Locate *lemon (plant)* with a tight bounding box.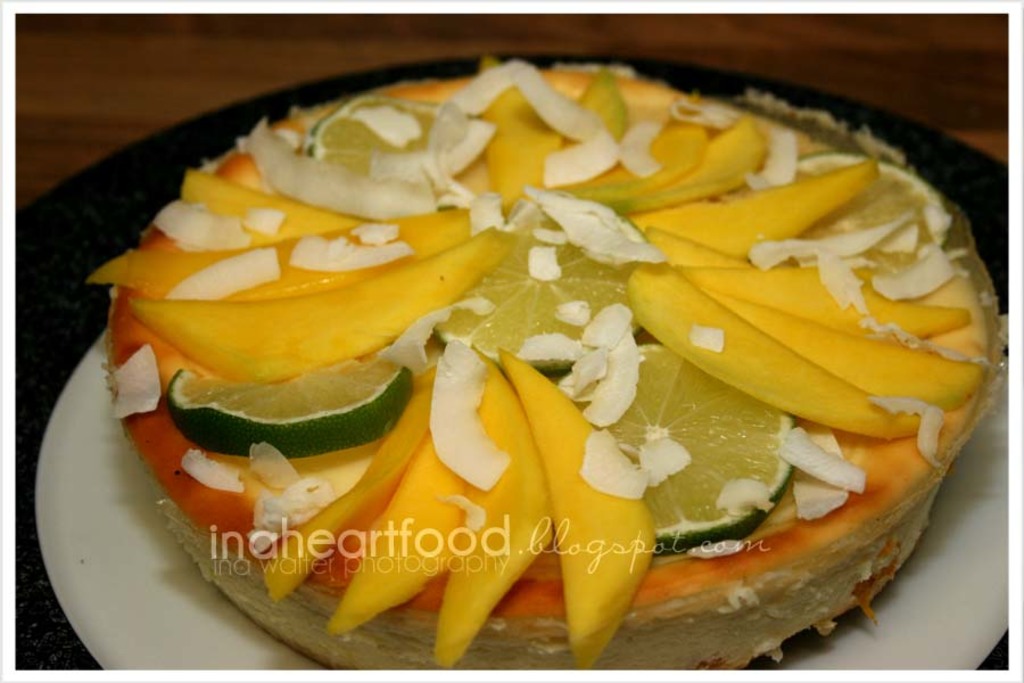
(580, 340, 796, 556).
